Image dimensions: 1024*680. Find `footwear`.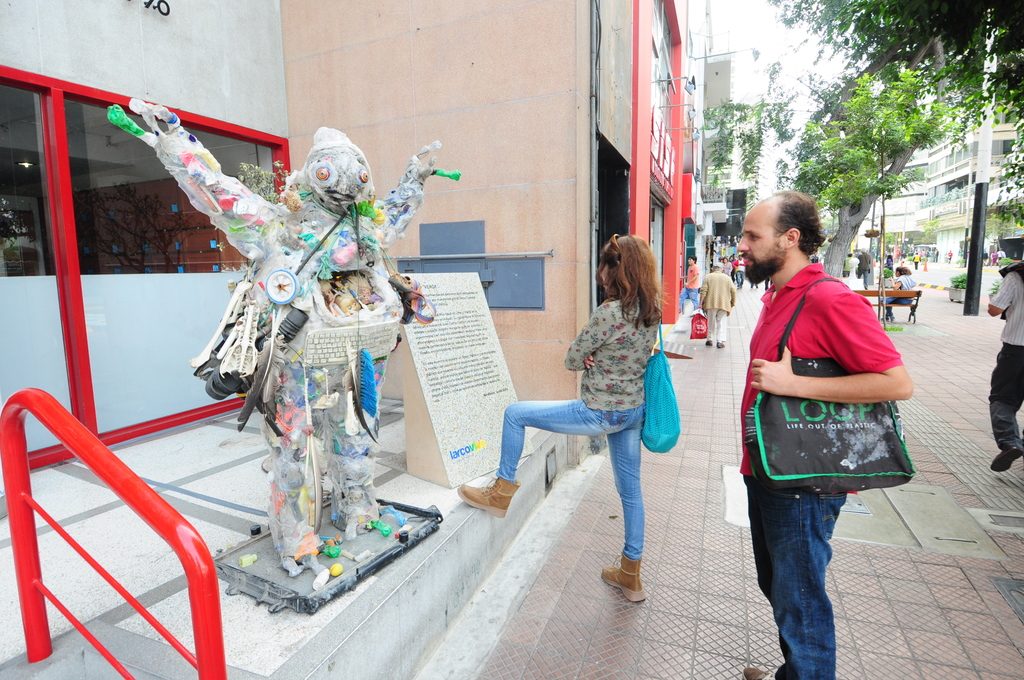
[595, 553, 648, 603].
